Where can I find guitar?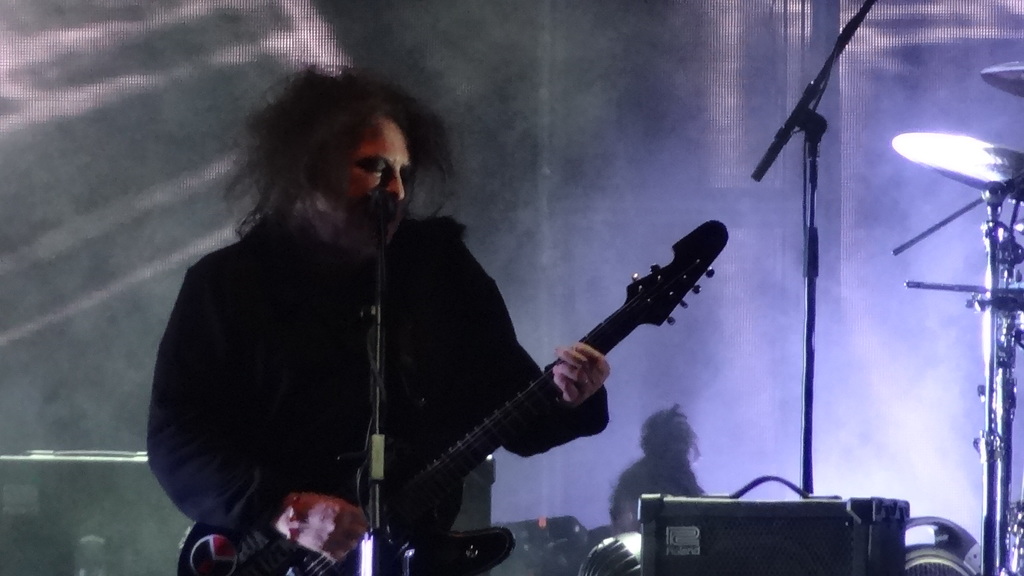
You can find it at (379,210,726,524).
